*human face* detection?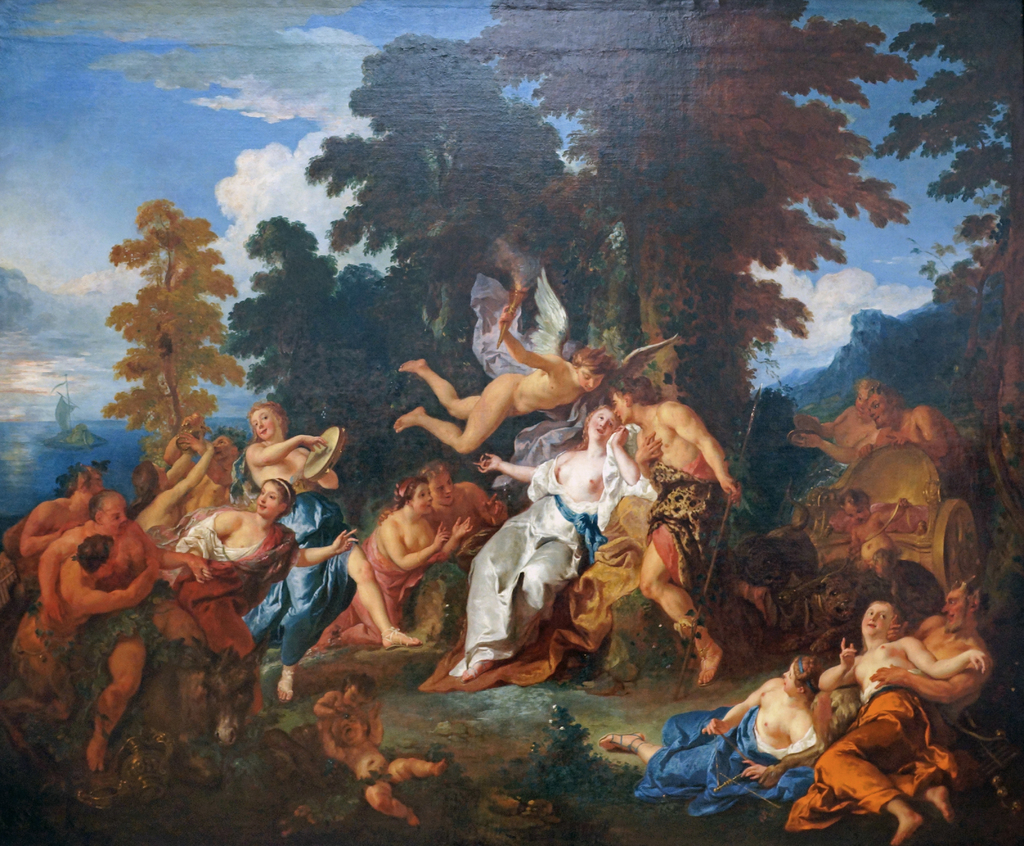
region(612, 392, 630, 424)
